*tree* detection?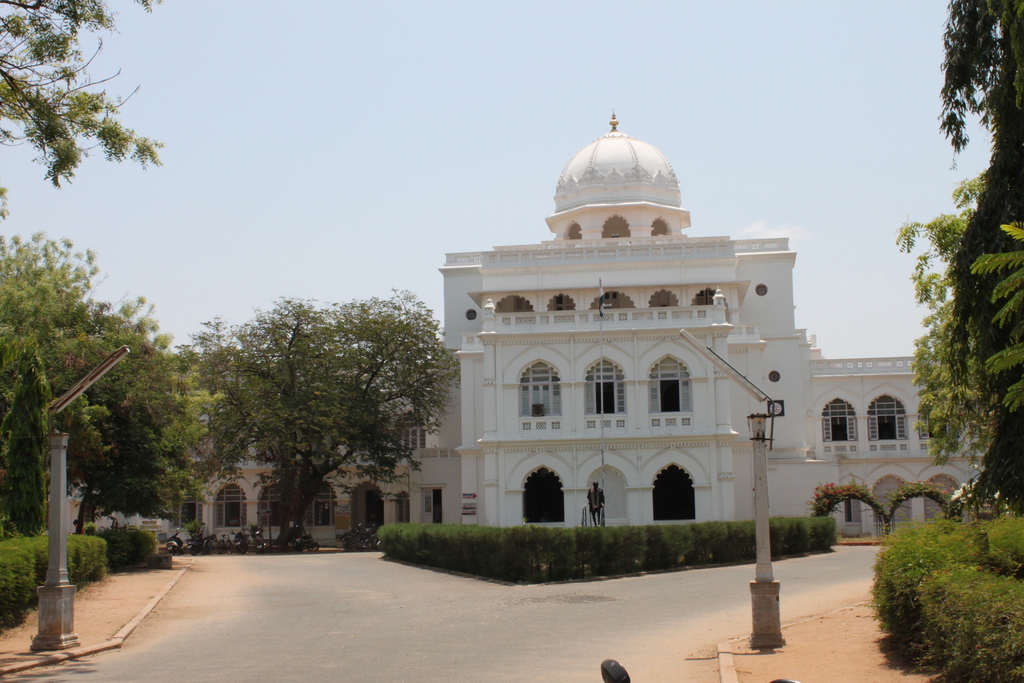
[x1=0, y1=219, x2=118, y2=450]
